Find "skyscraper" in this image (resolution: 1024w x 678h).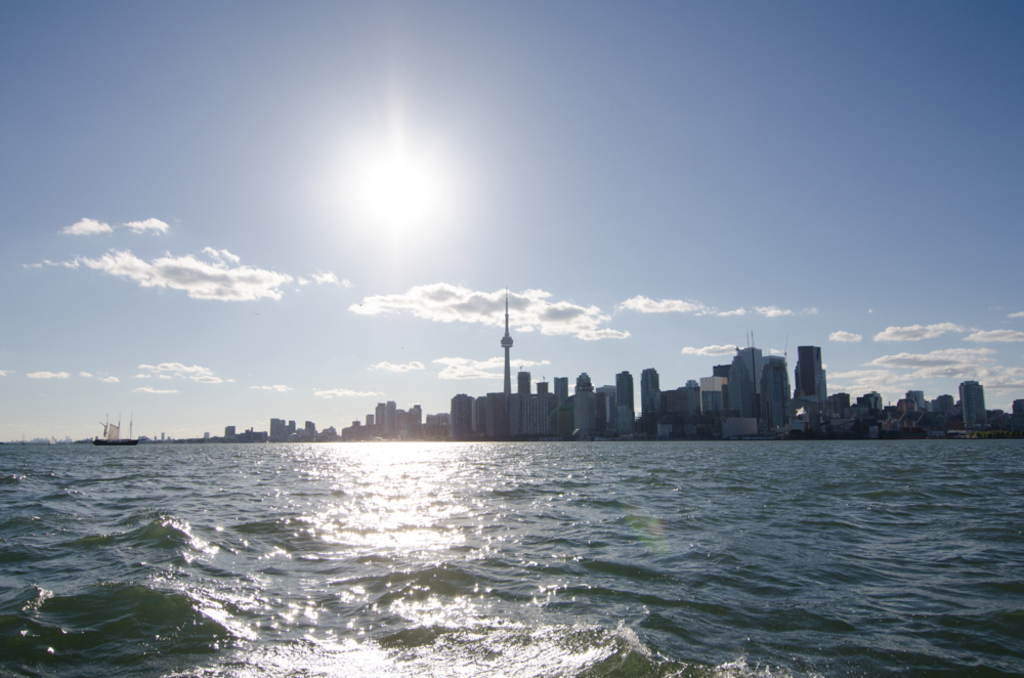
859 390 886 414.
